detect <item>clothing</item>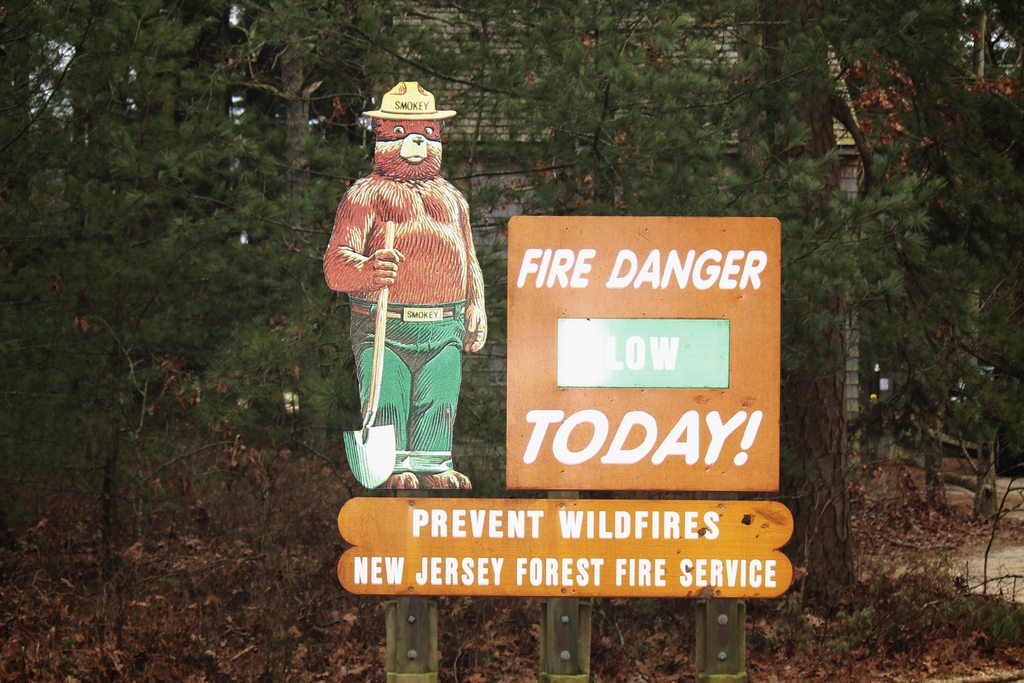
[328,133,486,468]
